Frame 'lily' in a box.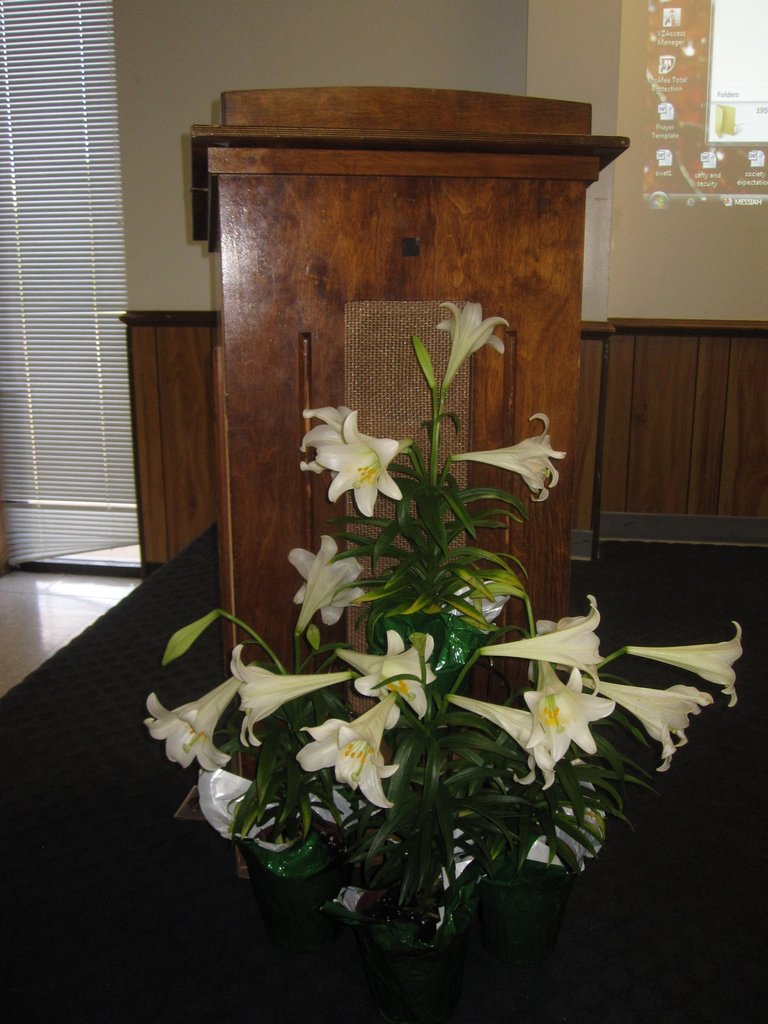
154/671/252/764.
